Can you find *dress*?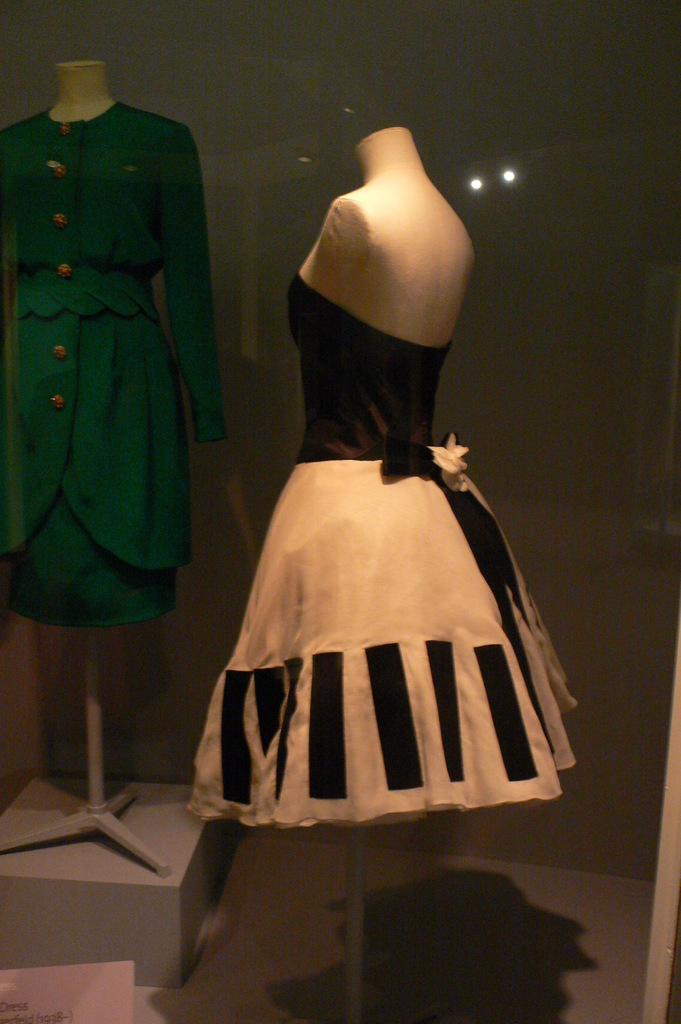
Yes, bounding box: select_region(4, 102, 230, 627).
